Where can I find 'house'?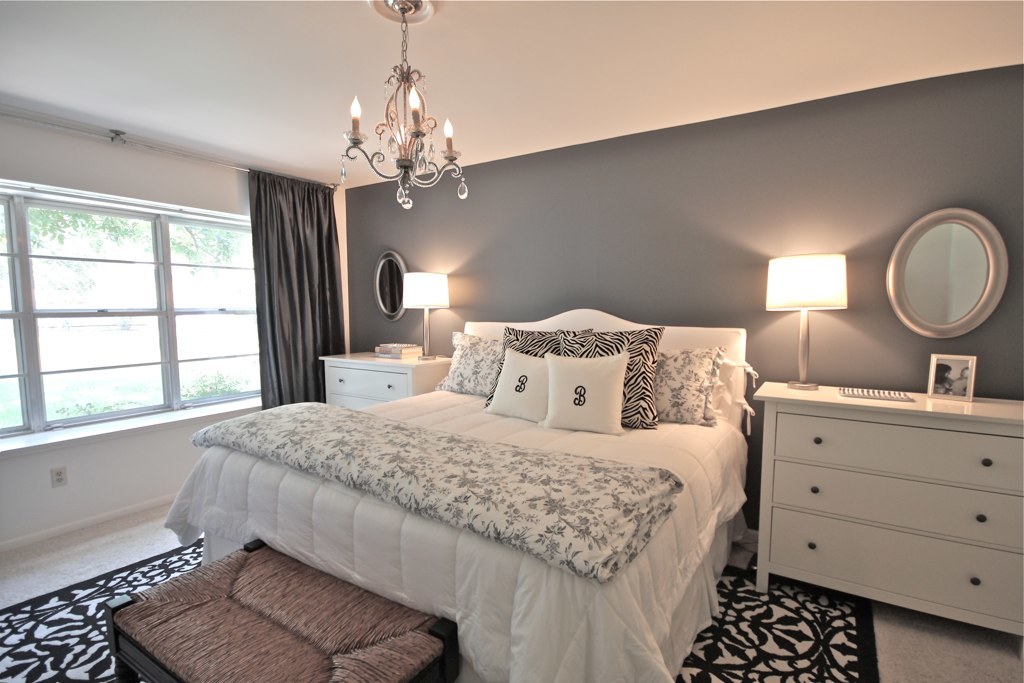
You can find it at detection(0, 0, 1023, 682).
